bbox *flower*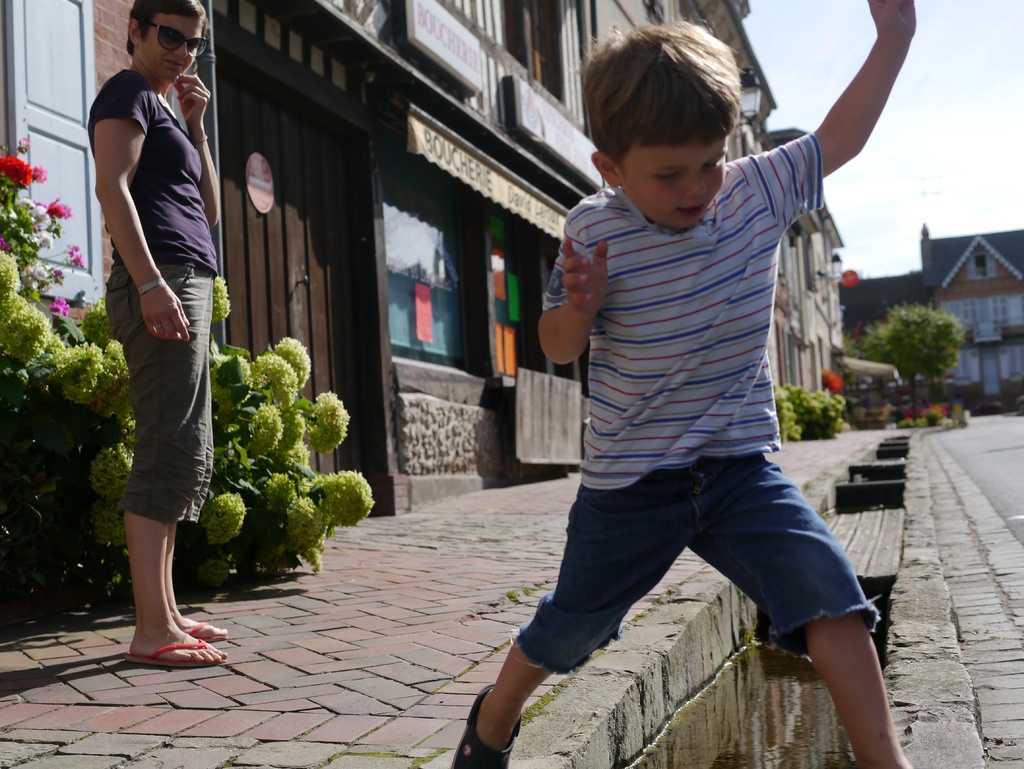
{"left": 29, "top": 168, "right": 48, "bottom": 180}
